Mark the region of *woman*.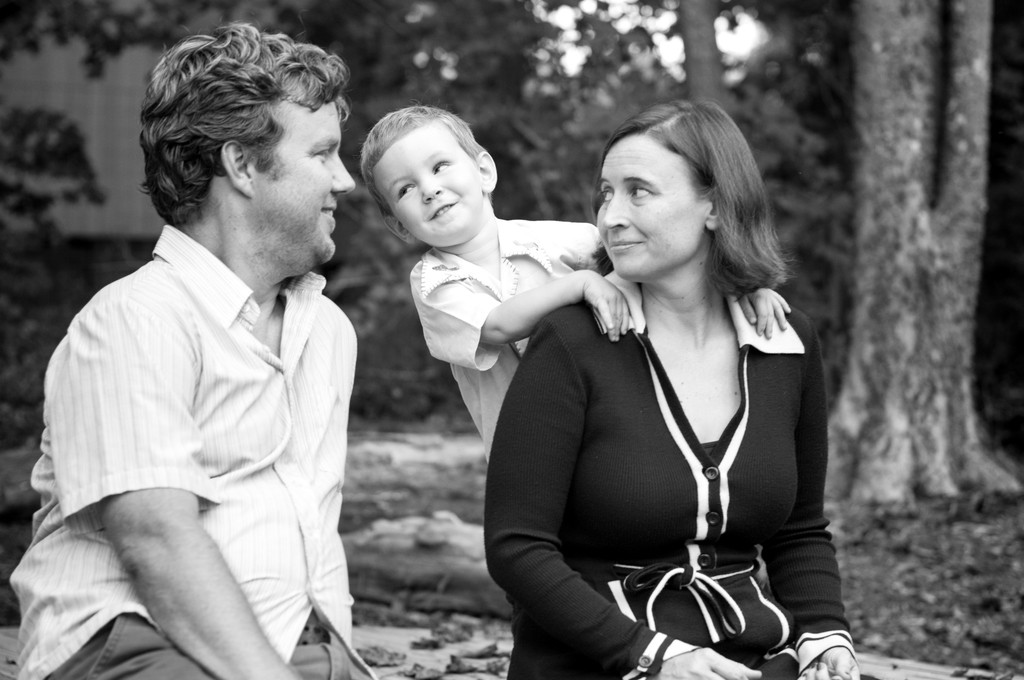
Region: locate(485, 95, 874, 679).
